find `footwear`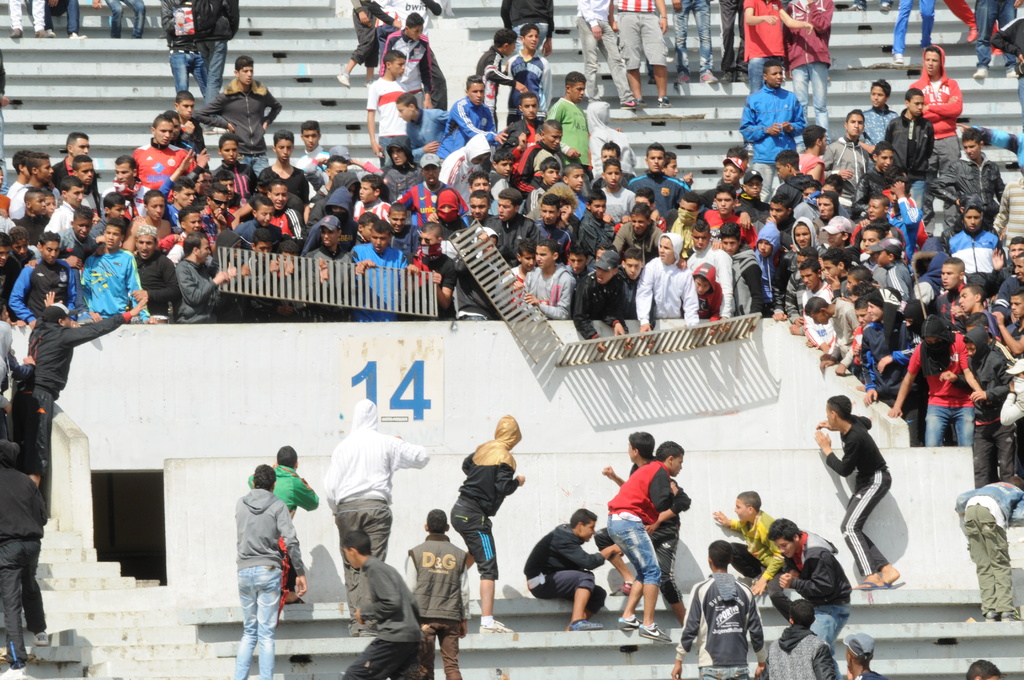
l=49, t=29, r=56, b=39
